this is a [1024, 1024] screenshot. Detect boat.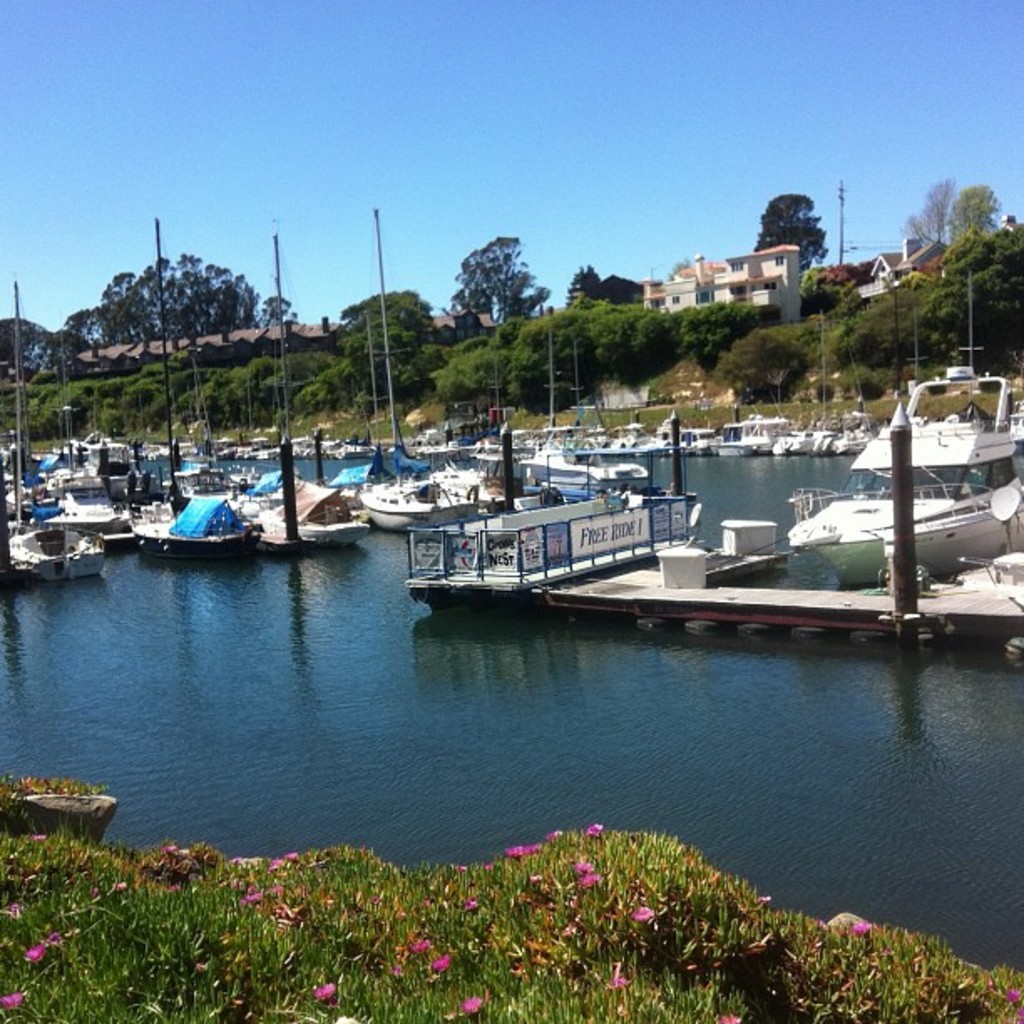
(5, 273, 109, 584).
